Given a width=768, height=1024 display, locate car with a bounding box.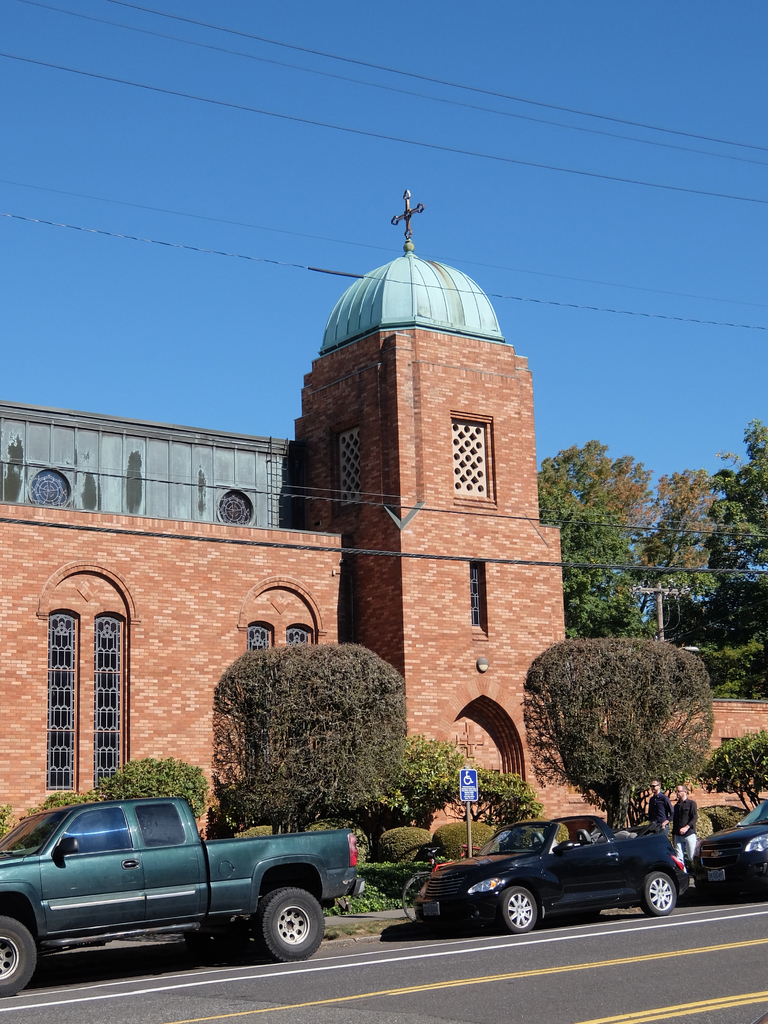
Located: pyautogui.locateOnScreen(692, 792, 767, 897).
